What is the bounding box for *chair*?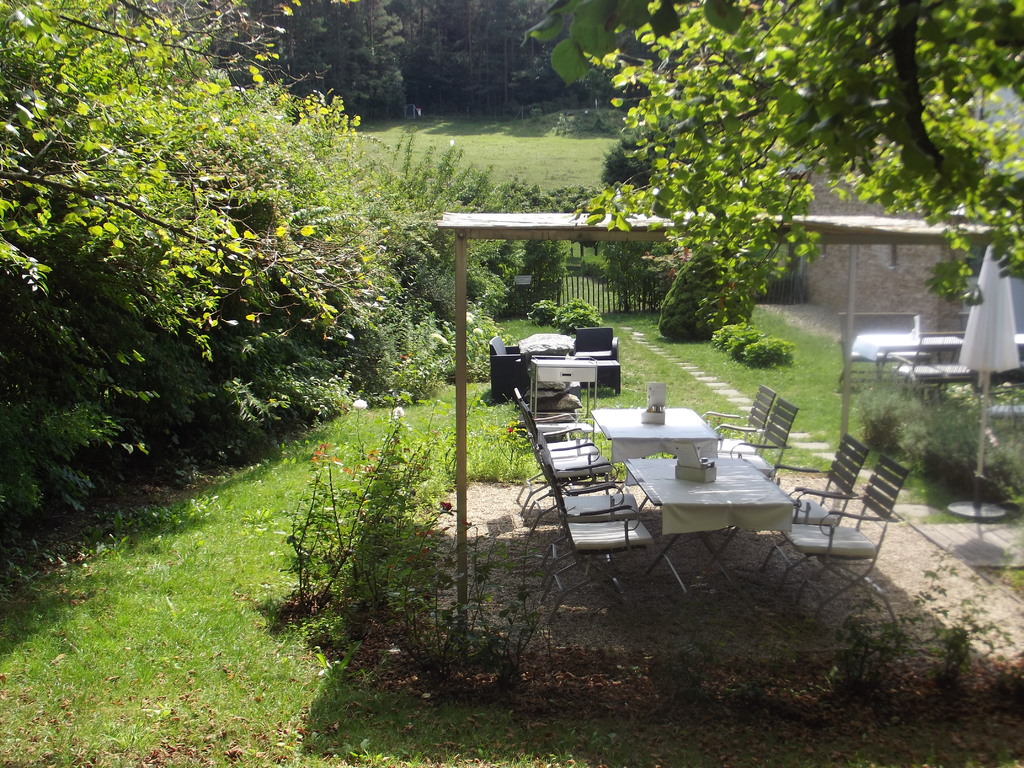
locate(698, 383, 774, 457).
